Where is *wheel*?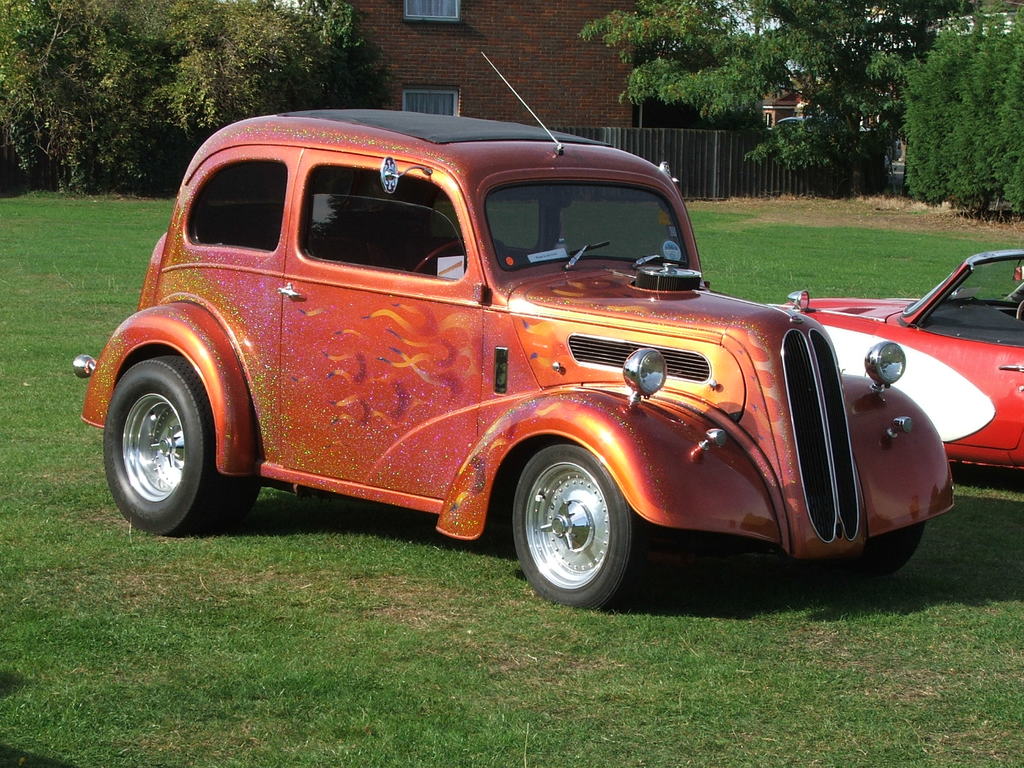
101, 352, 259, 537.
